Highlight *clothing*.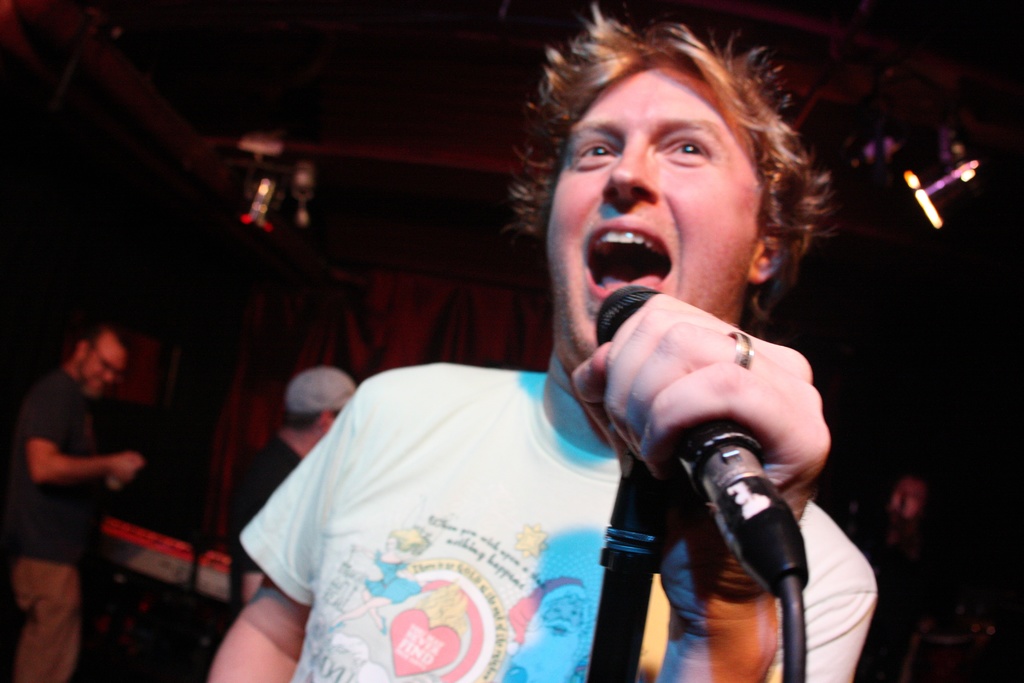
Highlighted region: x1=237 y1=363 x2=877 y2=682.
